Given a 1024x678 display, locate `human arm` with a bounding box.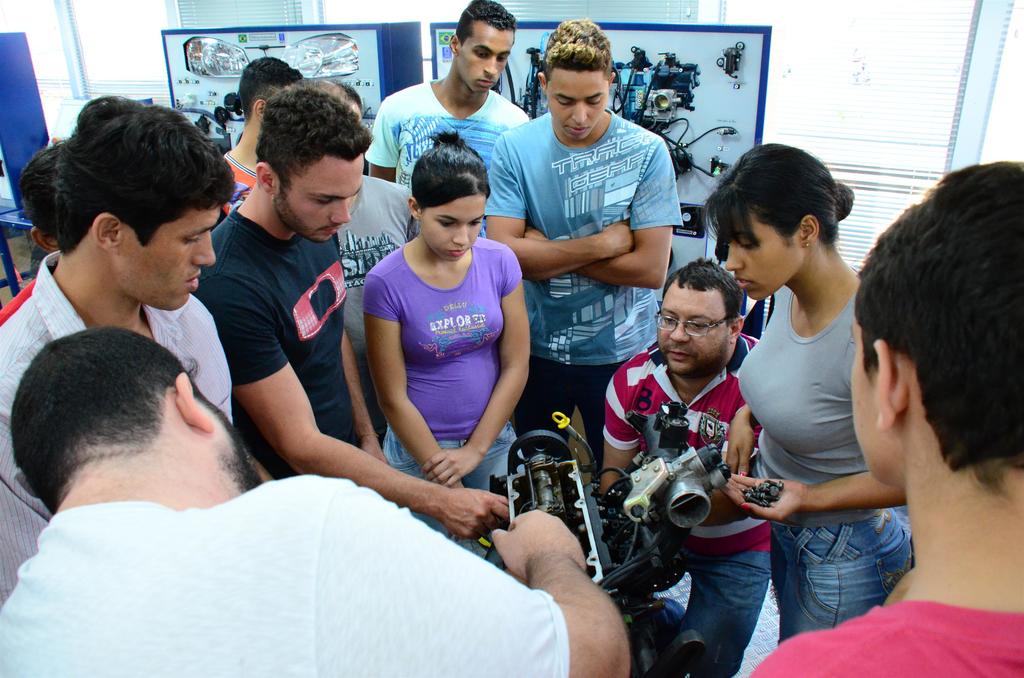
Located: bbox(716, 456, 920, 531).
